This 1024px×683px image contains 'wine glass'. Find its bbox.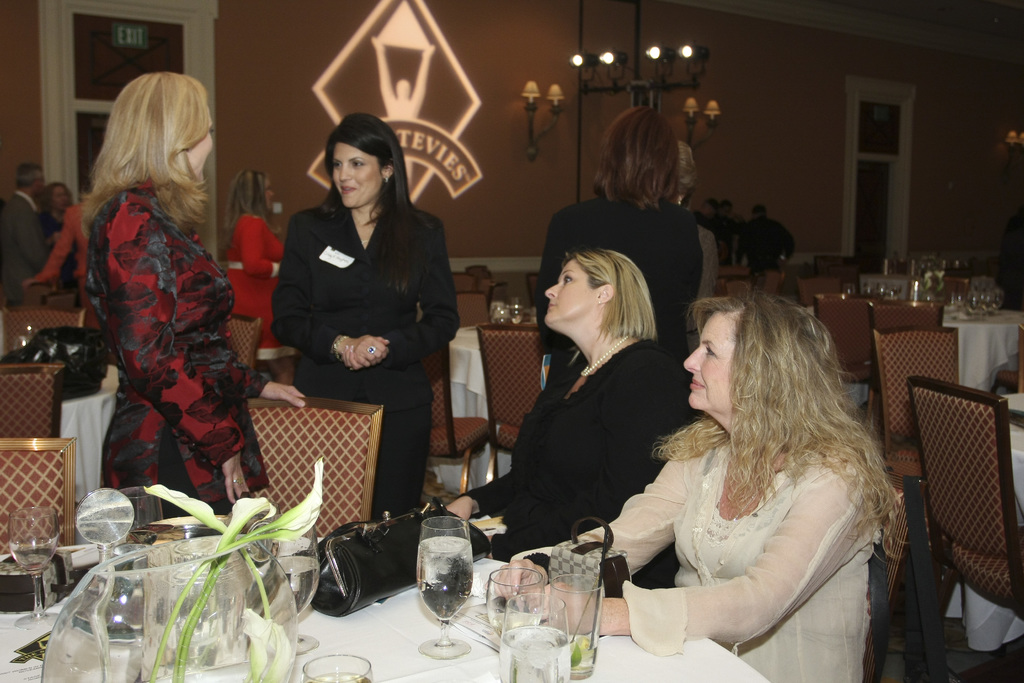
locate(413, 519, 471, 655).
